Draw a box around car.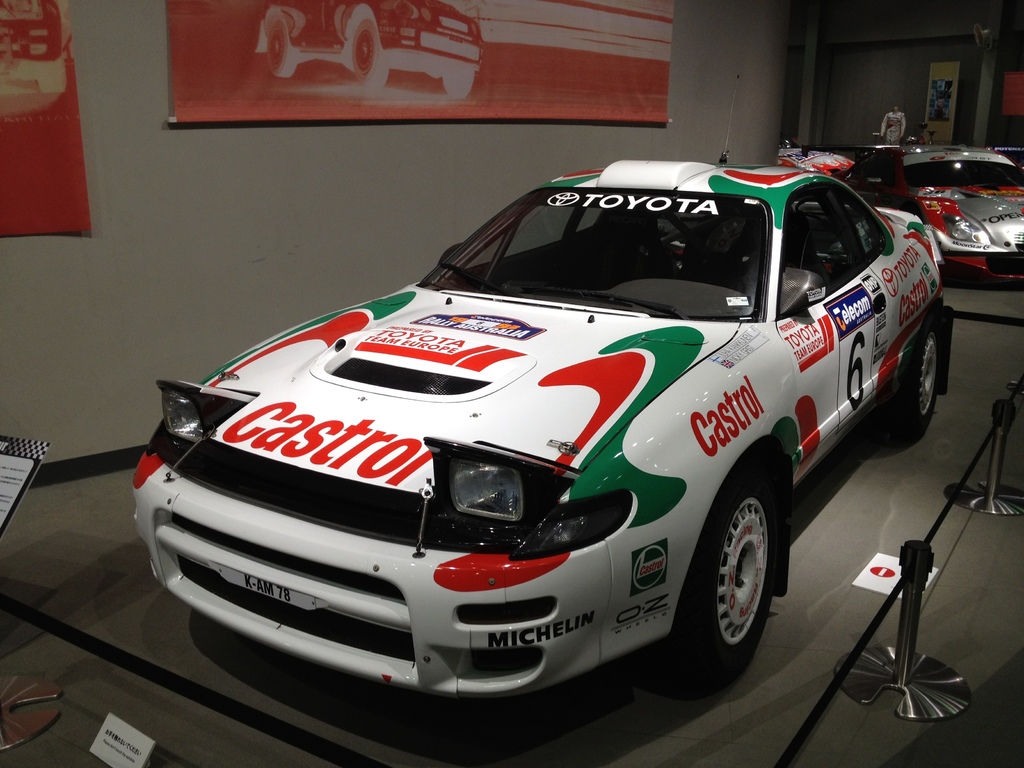
985,144,1023,168.
